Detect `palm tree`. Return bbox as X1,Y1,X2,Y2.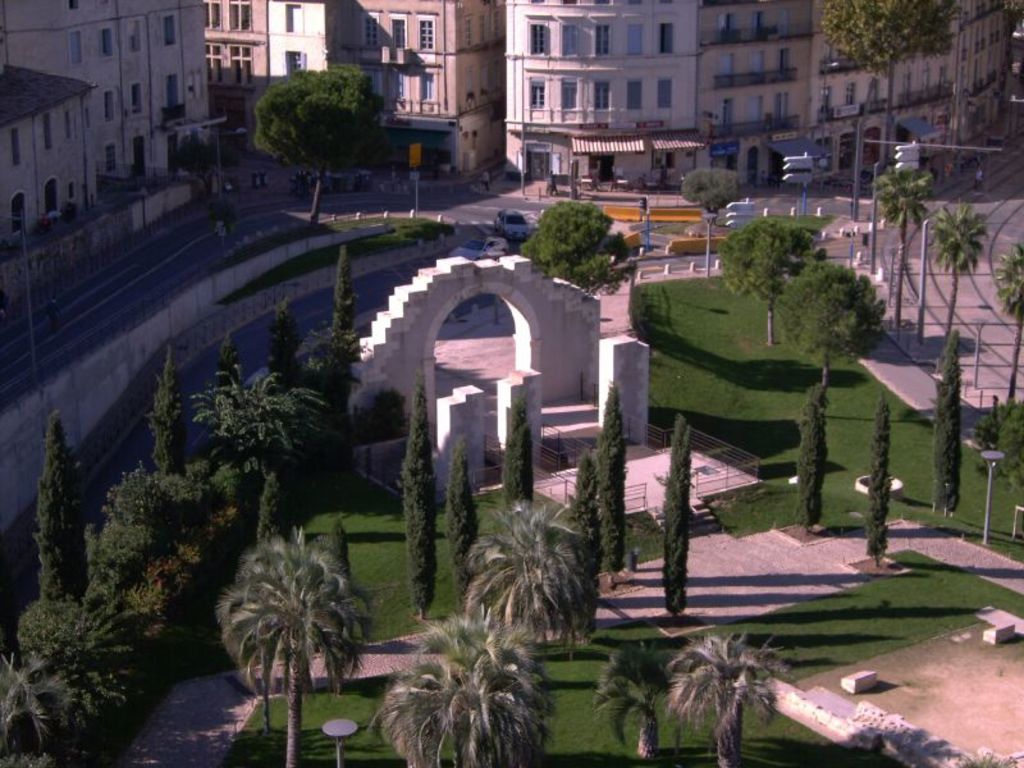
594,644,682,767.
